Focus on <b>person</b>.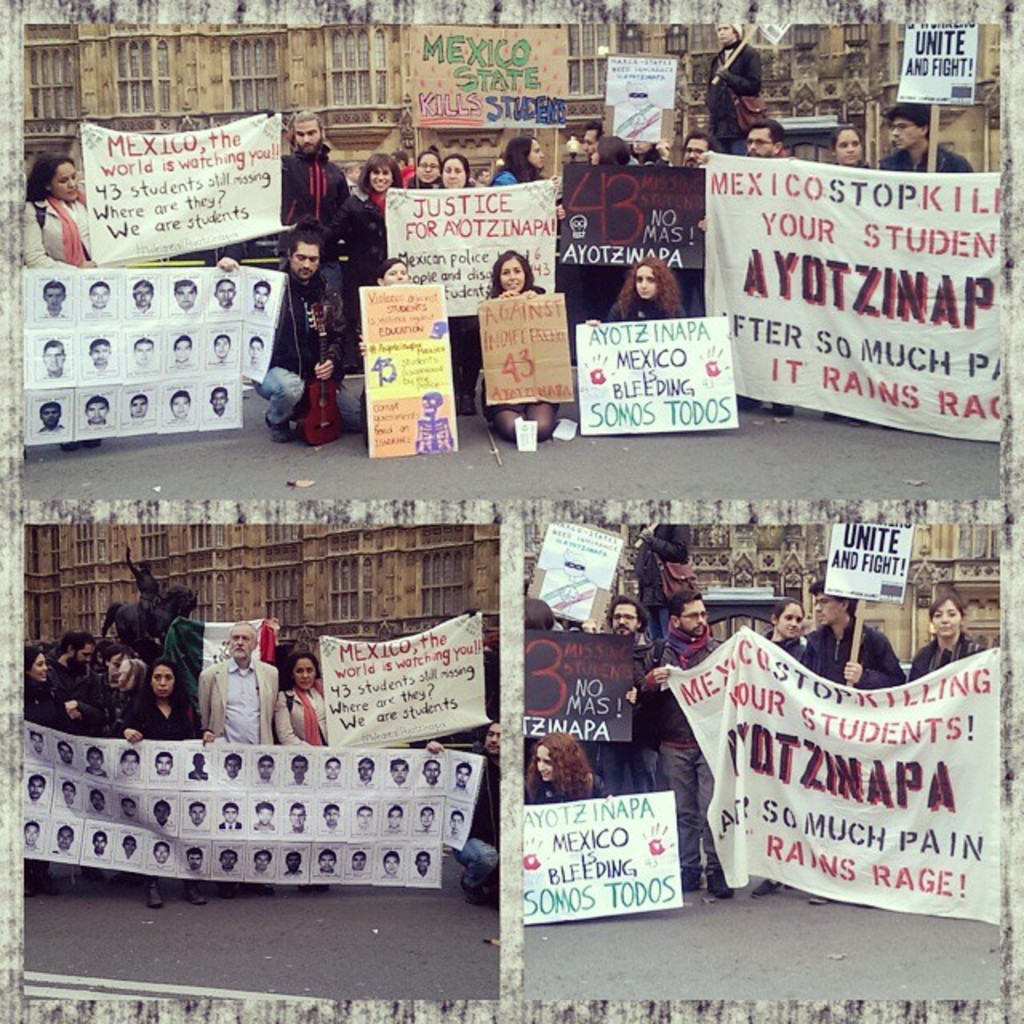
Focused at bbox=(115, 824, 149, 870).
